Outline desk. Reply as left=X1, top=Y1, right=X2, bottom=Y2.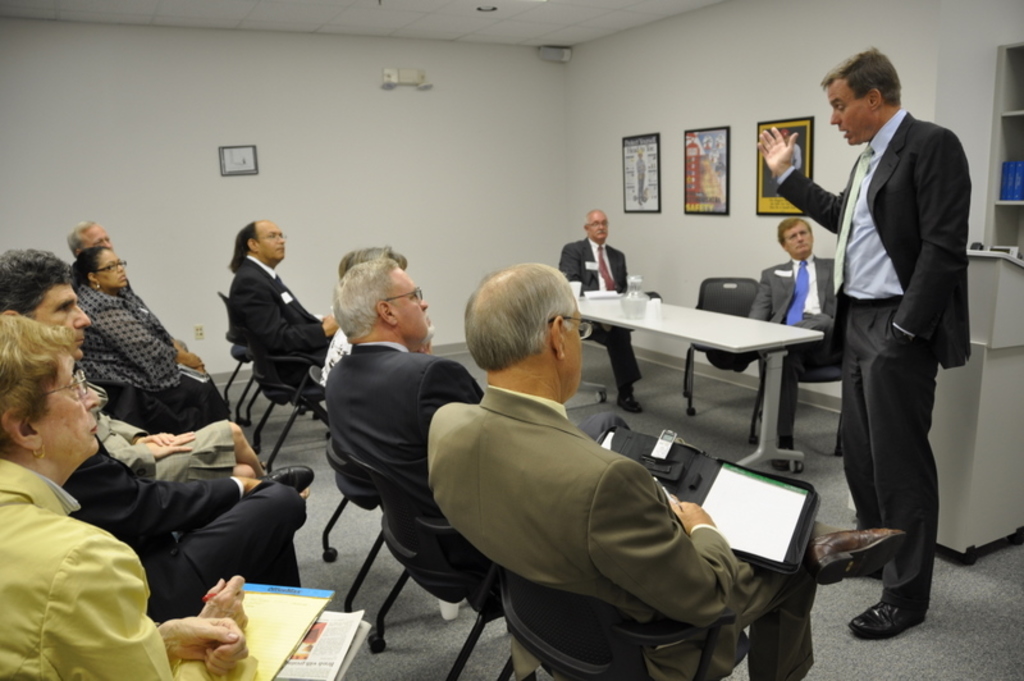
left=585, top=278, right=829, bottom=472.
